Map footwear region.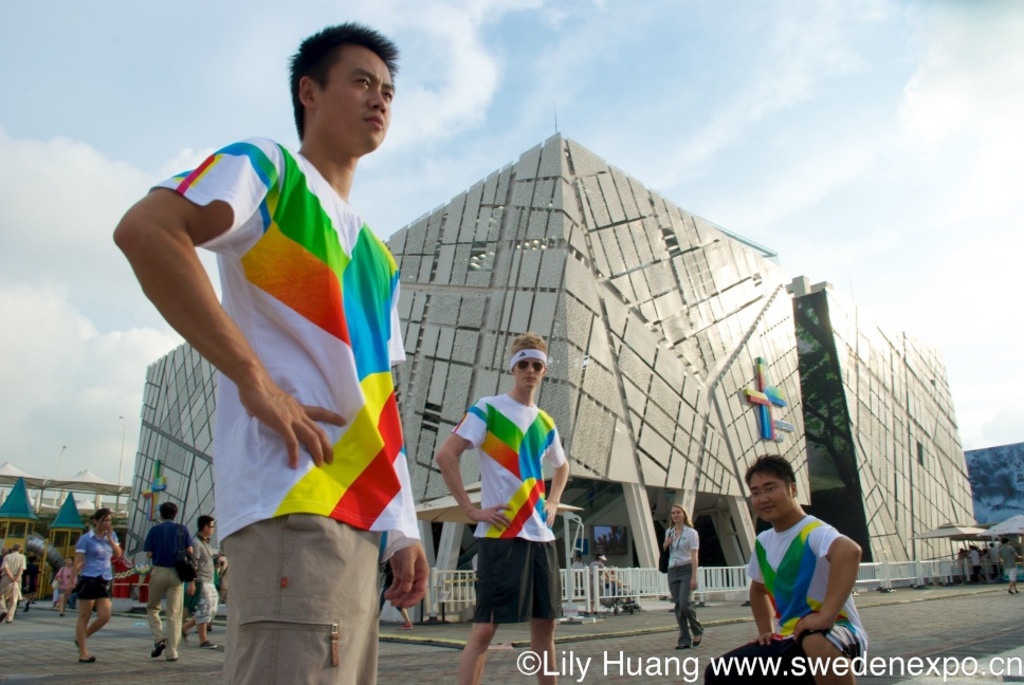
Mapped to region(693, 635, 702, 648).
